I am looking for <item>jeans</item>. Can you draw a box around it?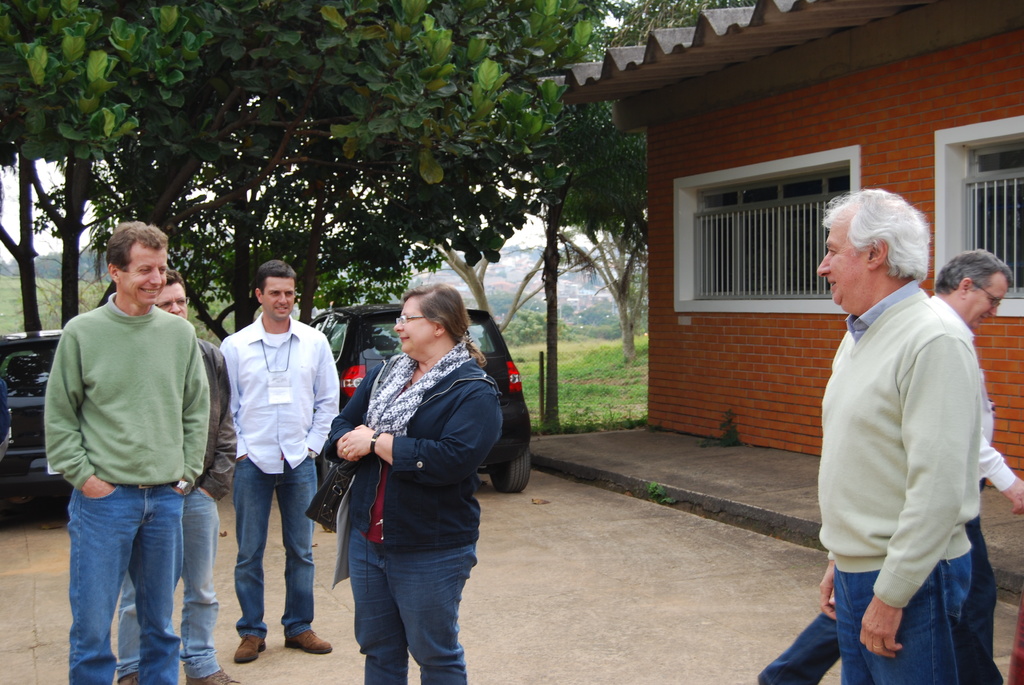
Sure, the bounding box is detection(68, 482, 187, 684).
